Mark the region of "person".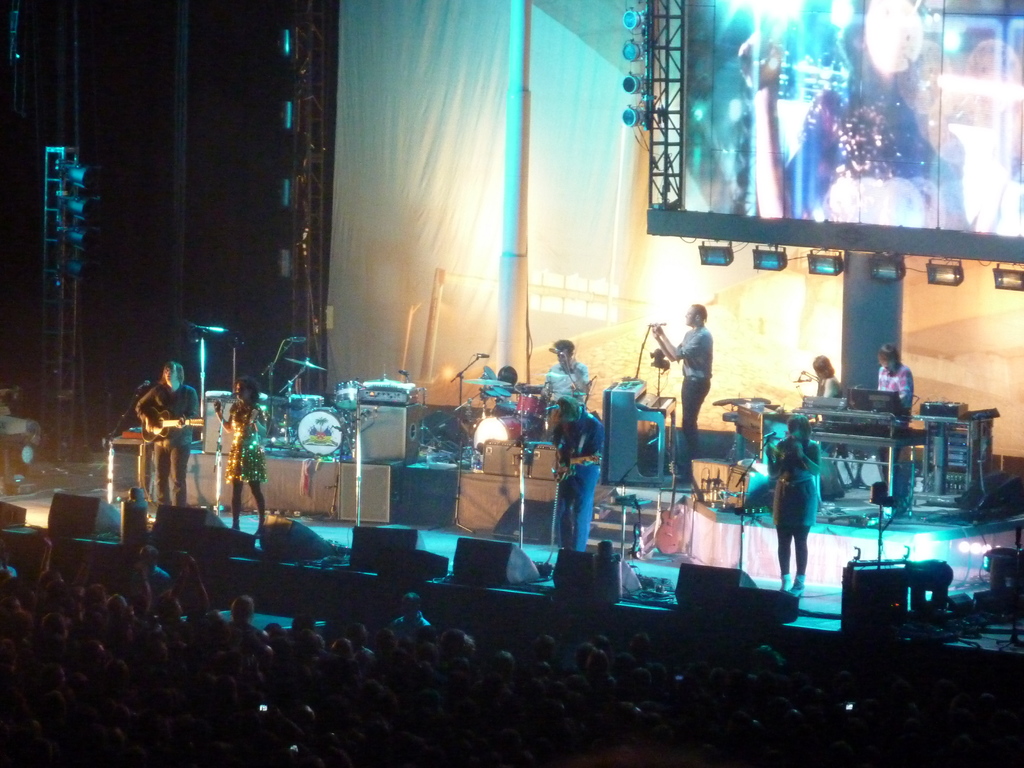
Region: BBox(649, 300, 710, 455).
